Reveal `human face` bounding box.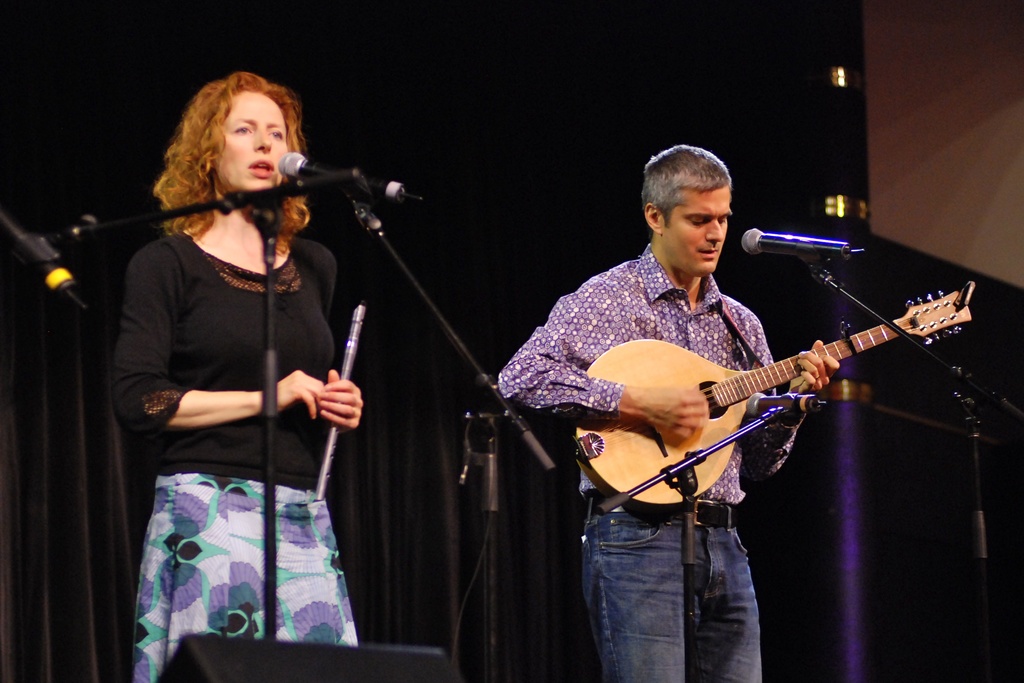
Revealed: rect(658, 186, 730, 274).
